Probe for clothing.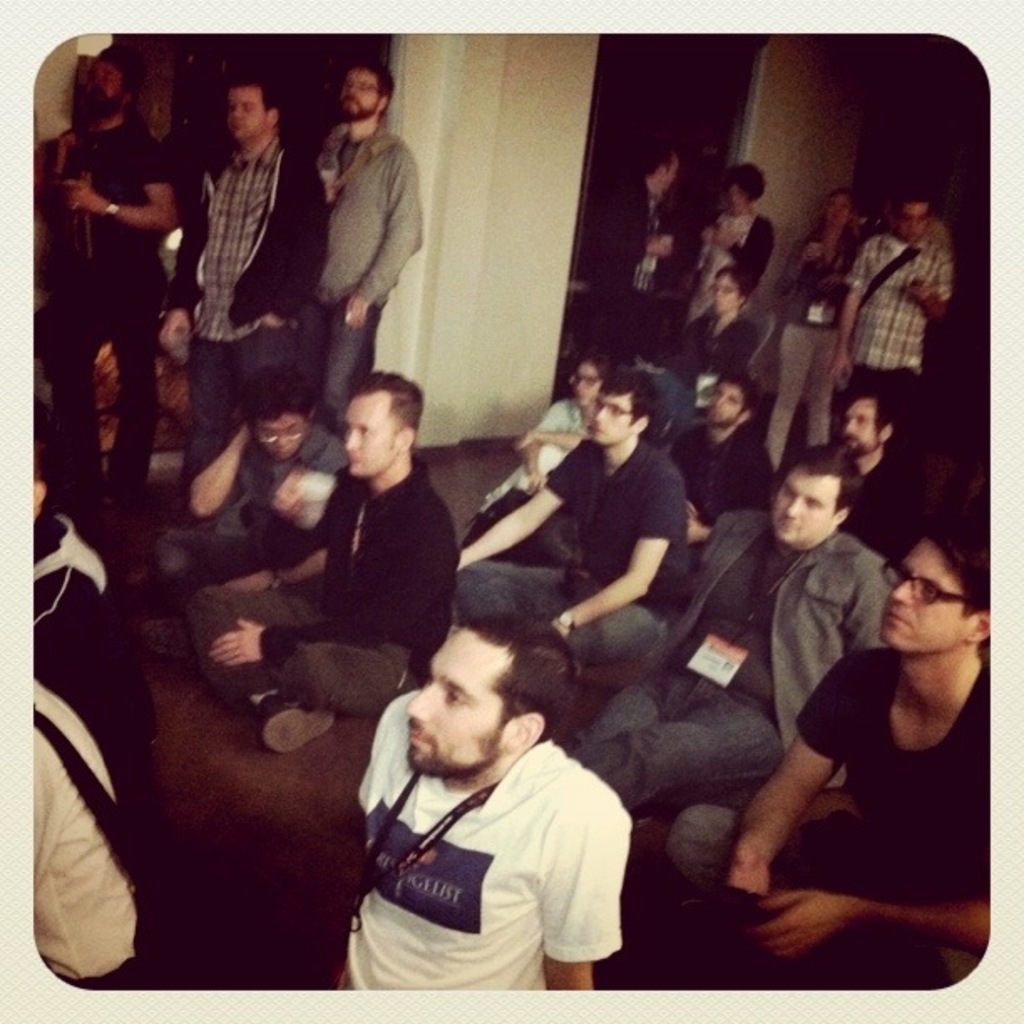
Probe result: l=161, t=125, r=341, b=323.
